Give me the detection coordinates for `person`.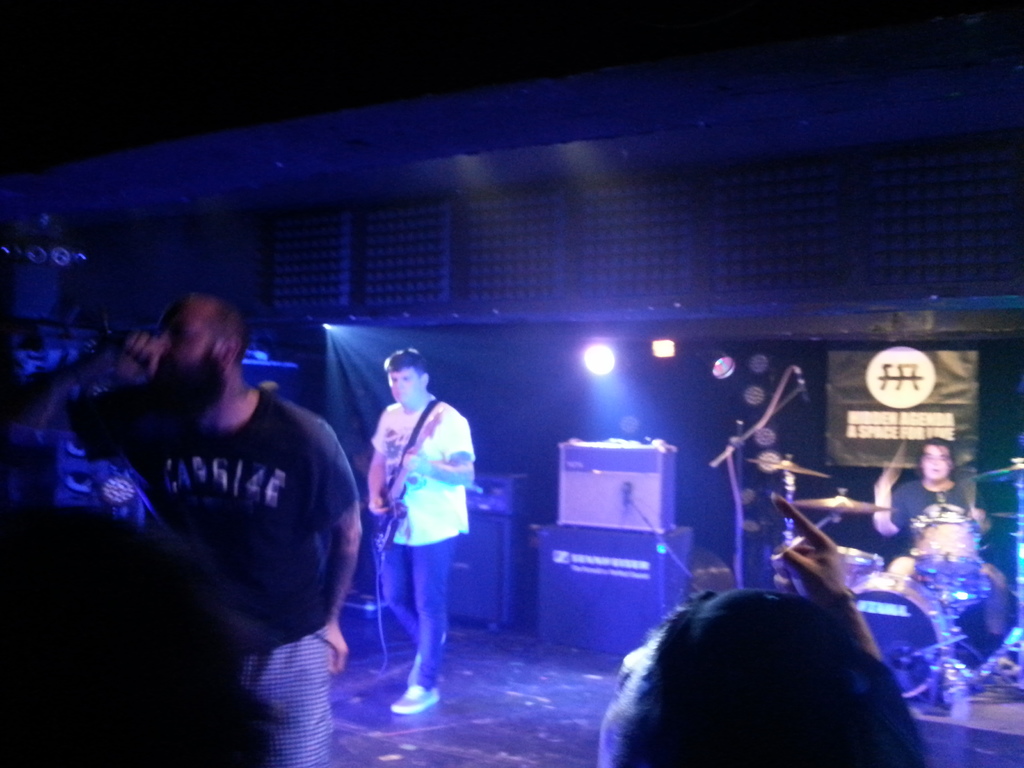
860, 435, 988, 685.
